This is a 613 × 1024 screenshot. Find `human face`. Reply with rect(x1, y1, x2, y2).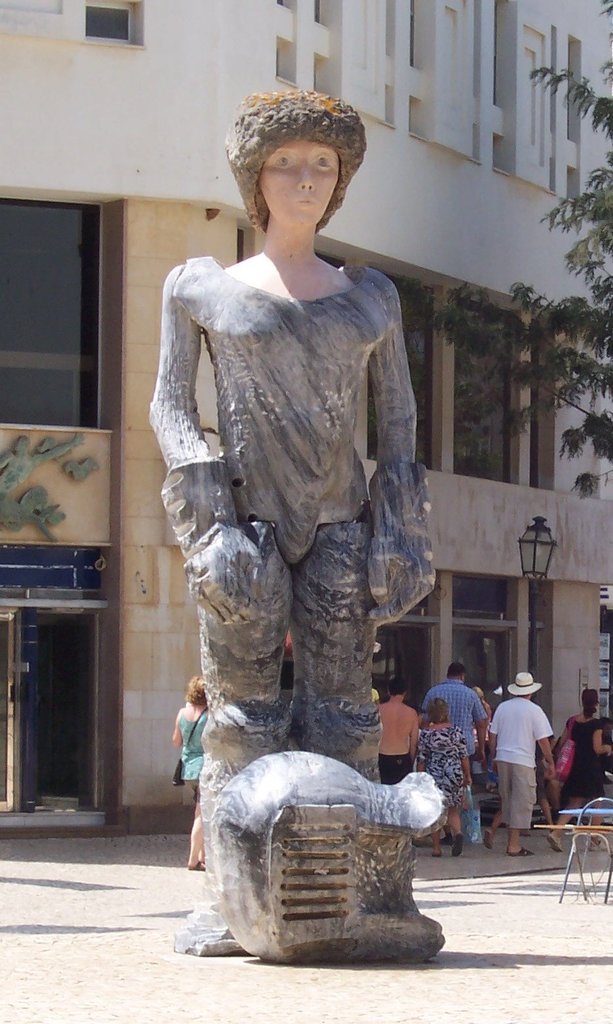
rect(260, 140, 337, 229).
